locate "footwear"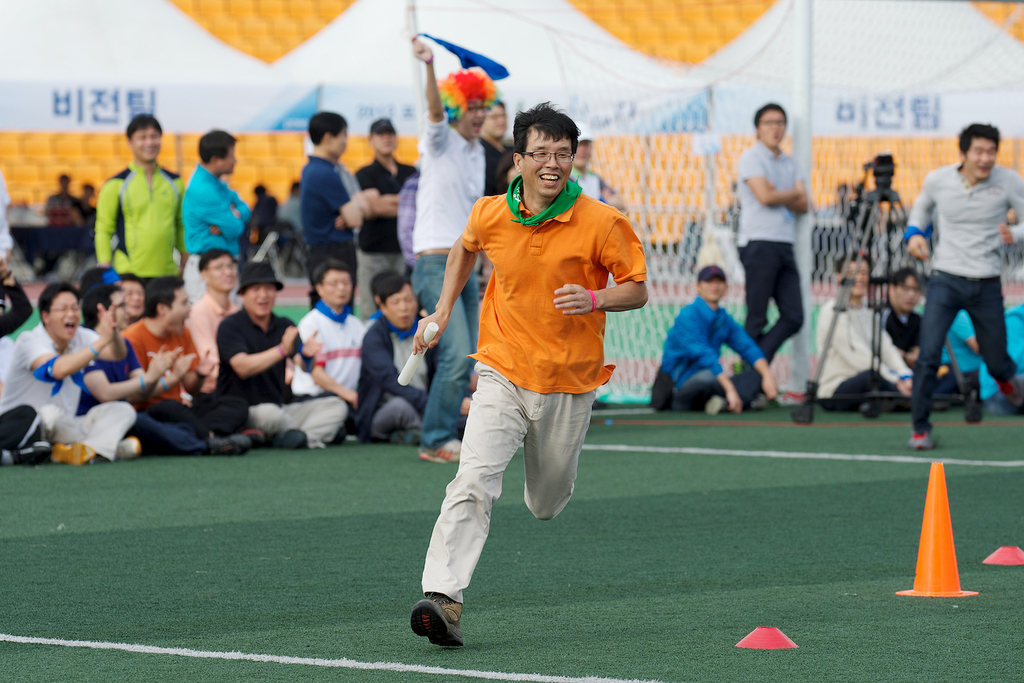
207:435:254:456
